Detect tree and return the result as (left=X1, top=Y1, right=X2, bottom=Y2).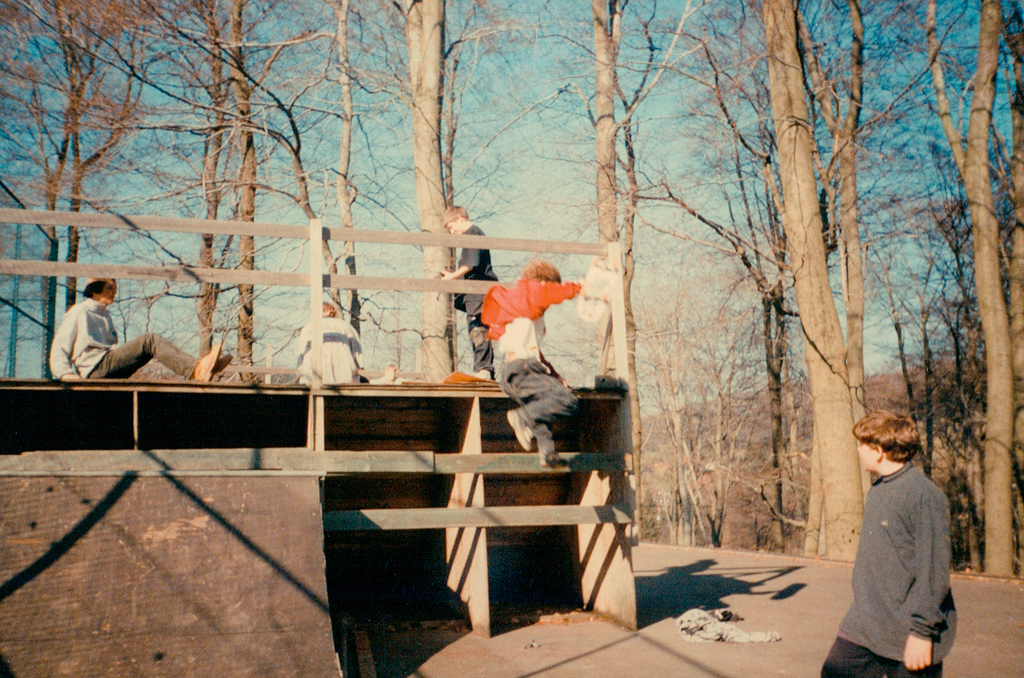
(left=1, top=0, right=195, bottom=402).
